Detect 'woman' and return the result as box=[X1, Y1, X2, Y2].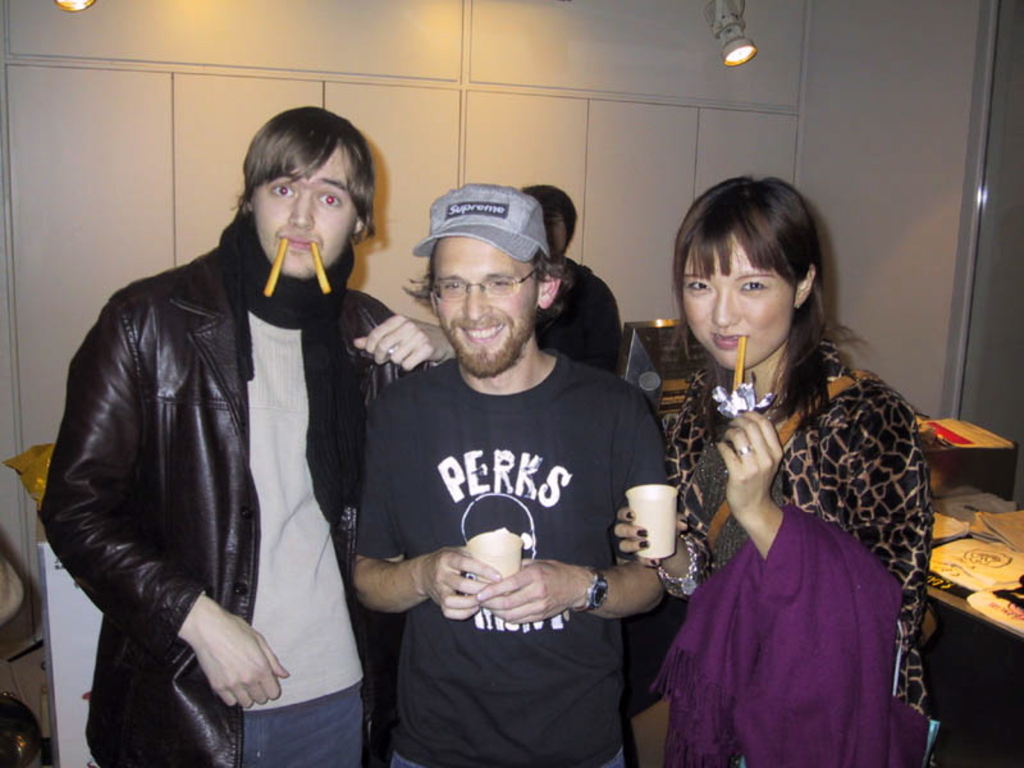
box=[636, 173, 943, 767].
